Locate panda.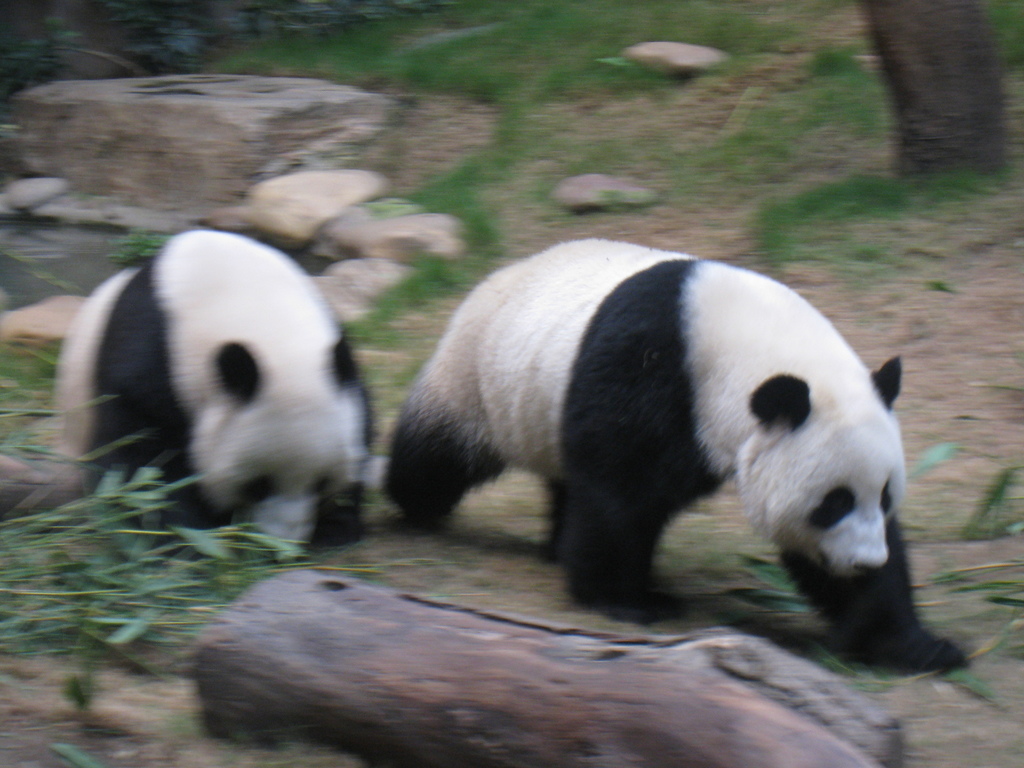
Bounding box: x1=381 y1=236 x2=973 y2=671.
